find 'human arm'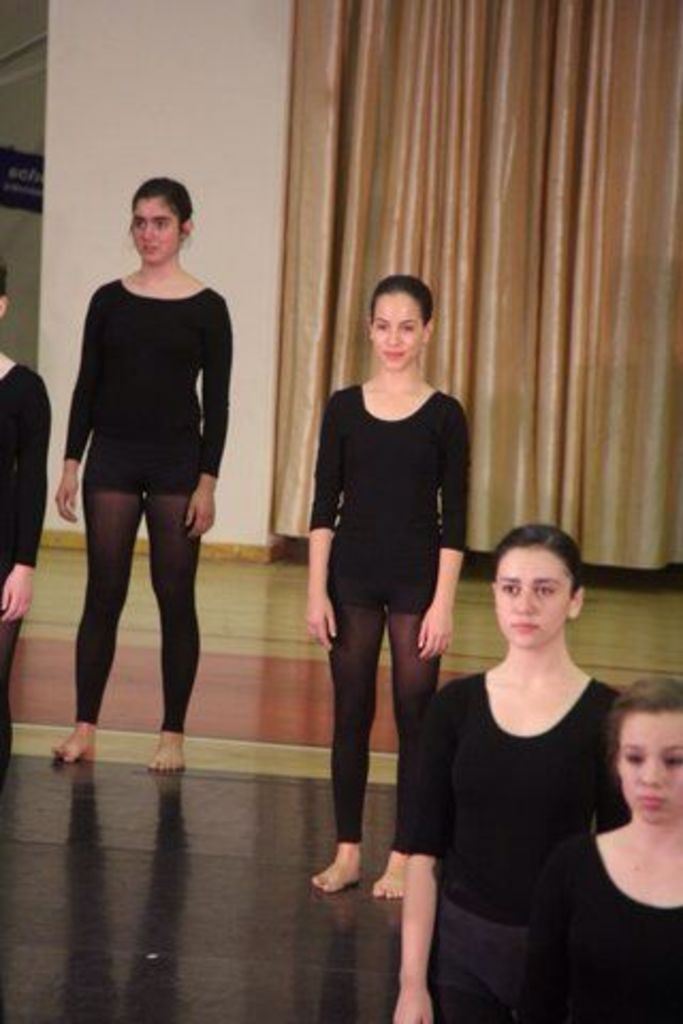
408,401,467,661
